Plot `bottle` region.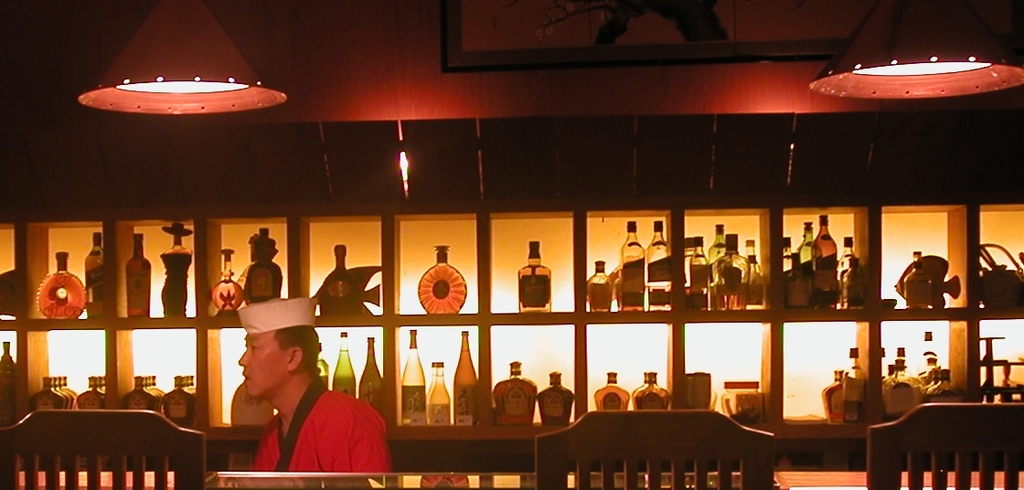
Plotted at bbox=(246, 230, 283, 298).
